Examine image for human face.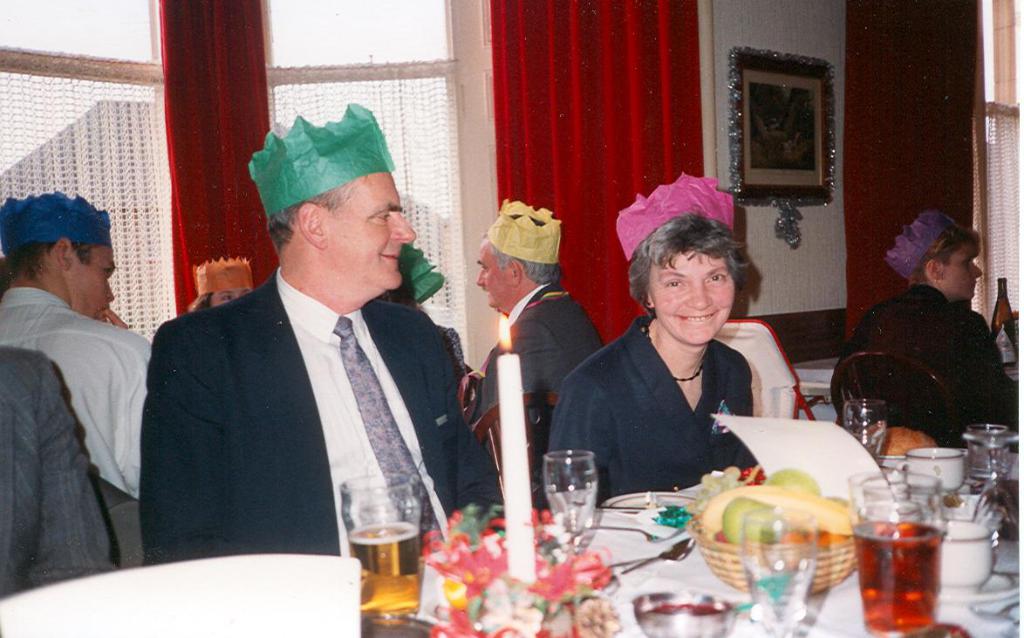
Examination result: BBox(211, 288, 250, 311).
